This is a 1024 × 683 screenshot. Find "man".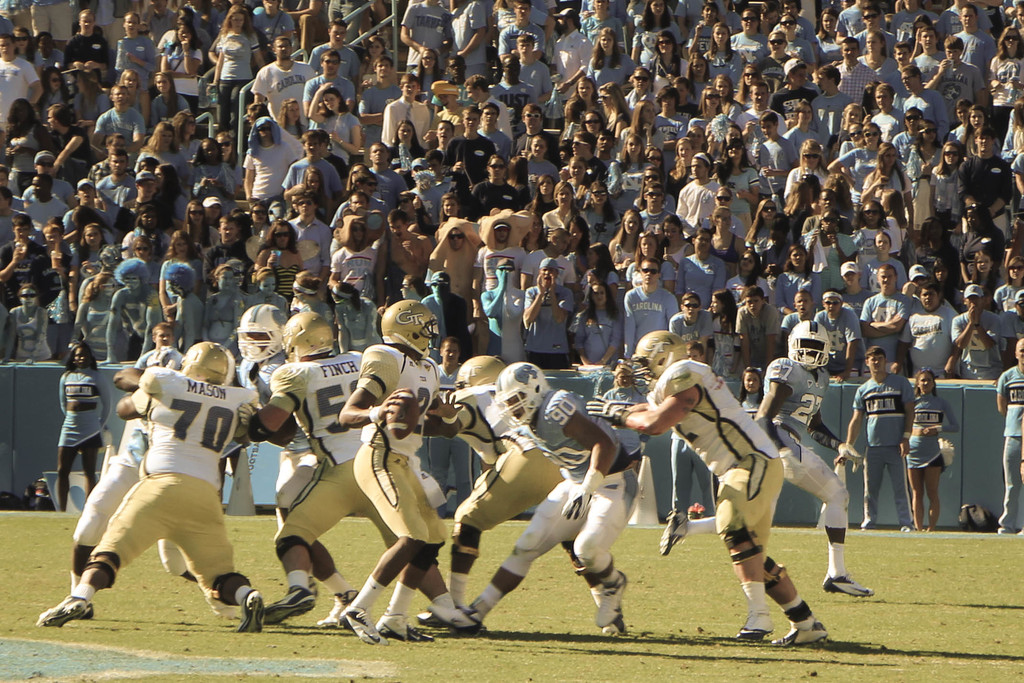
Bounding box: crop(204, 215, 253, 291).
